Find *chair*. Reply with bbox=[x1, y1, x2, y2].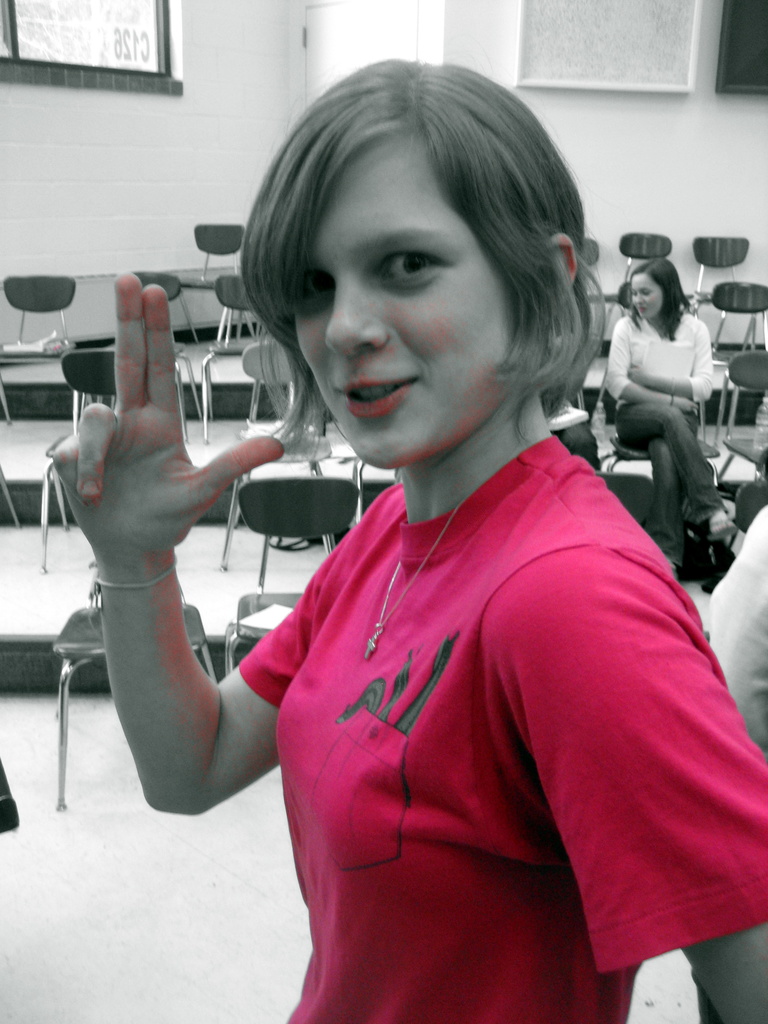
bbox=[193, 278, 271, 417].
